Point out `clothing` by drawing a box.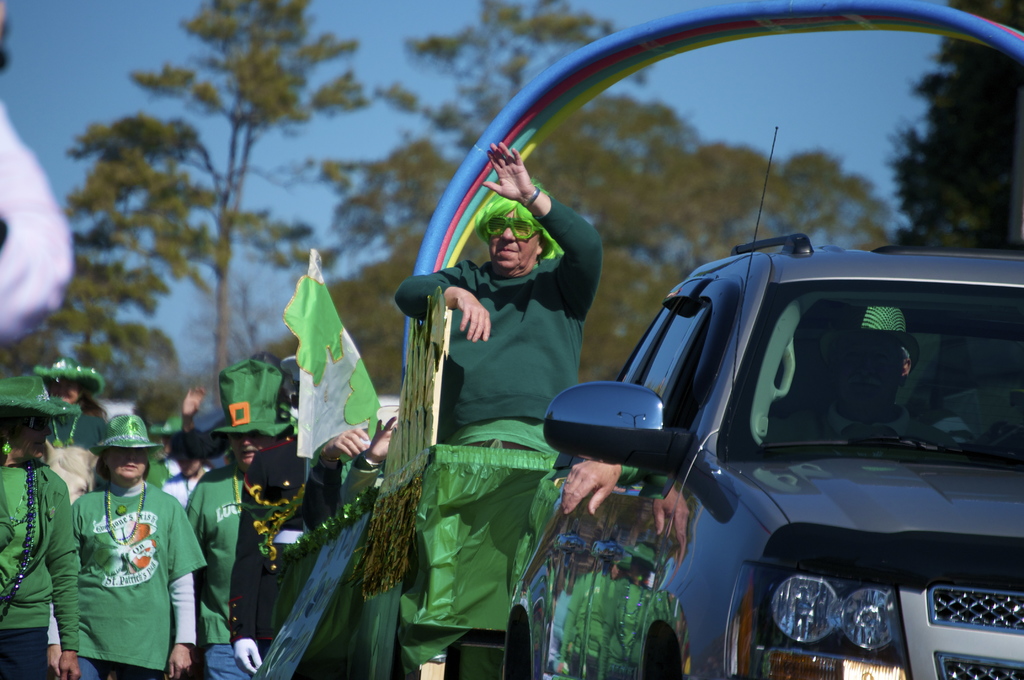
detection(230, 432, 346, 664).
